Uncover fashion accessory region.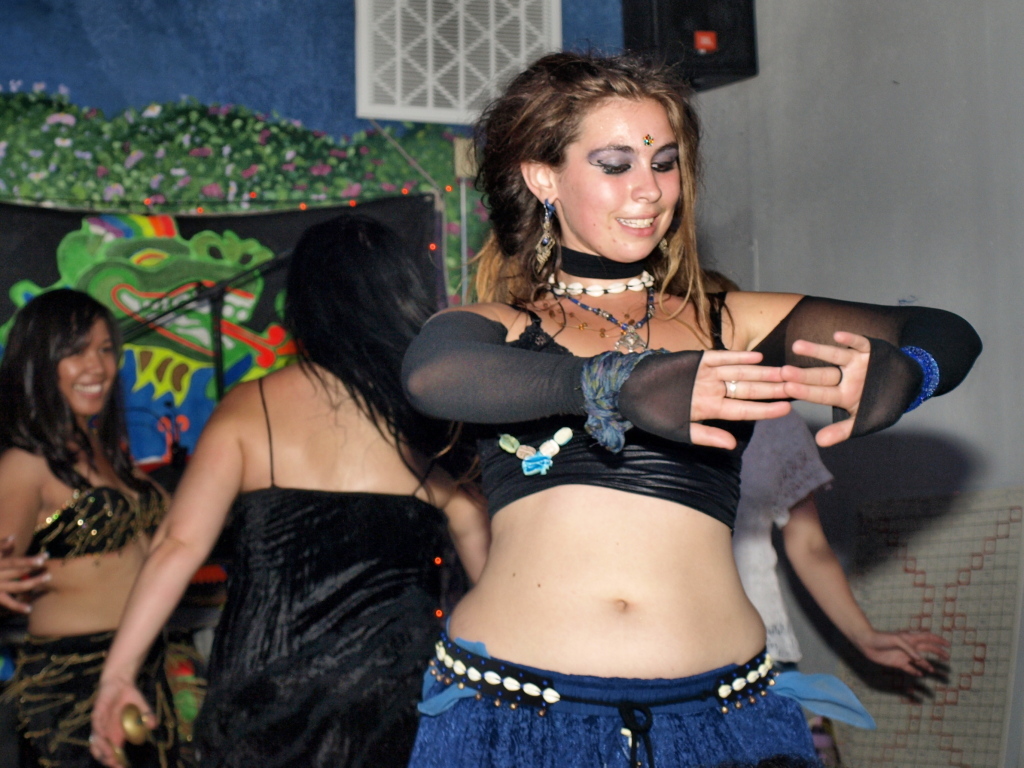
Uncovered: 558/294/661/356.
